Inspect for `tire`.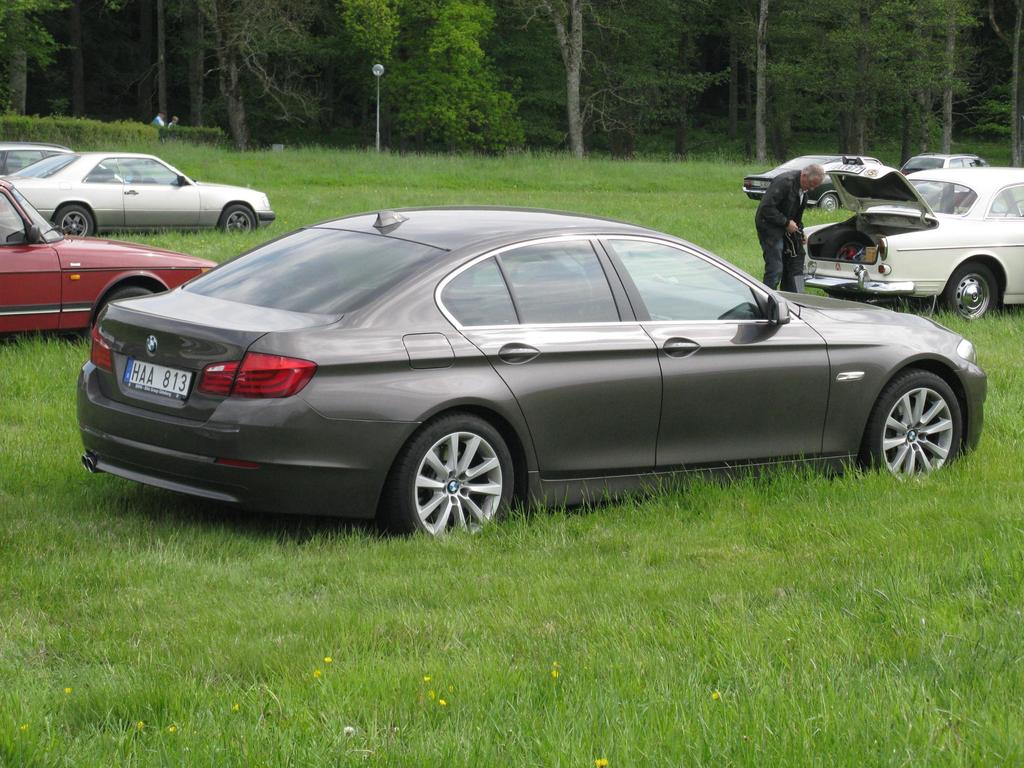
Inspection: box(394, 416, 521, 540).
